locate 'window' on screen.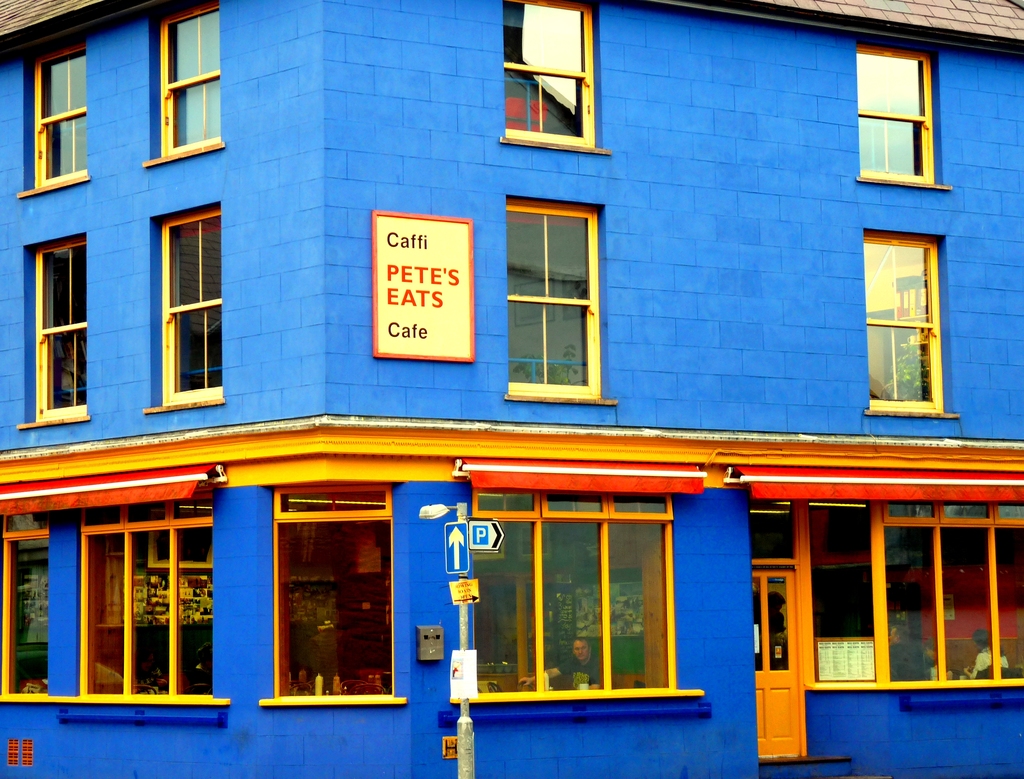
On screen at {"x1": 866, "y1": 226, "x2": 945, "y2": 414}.
